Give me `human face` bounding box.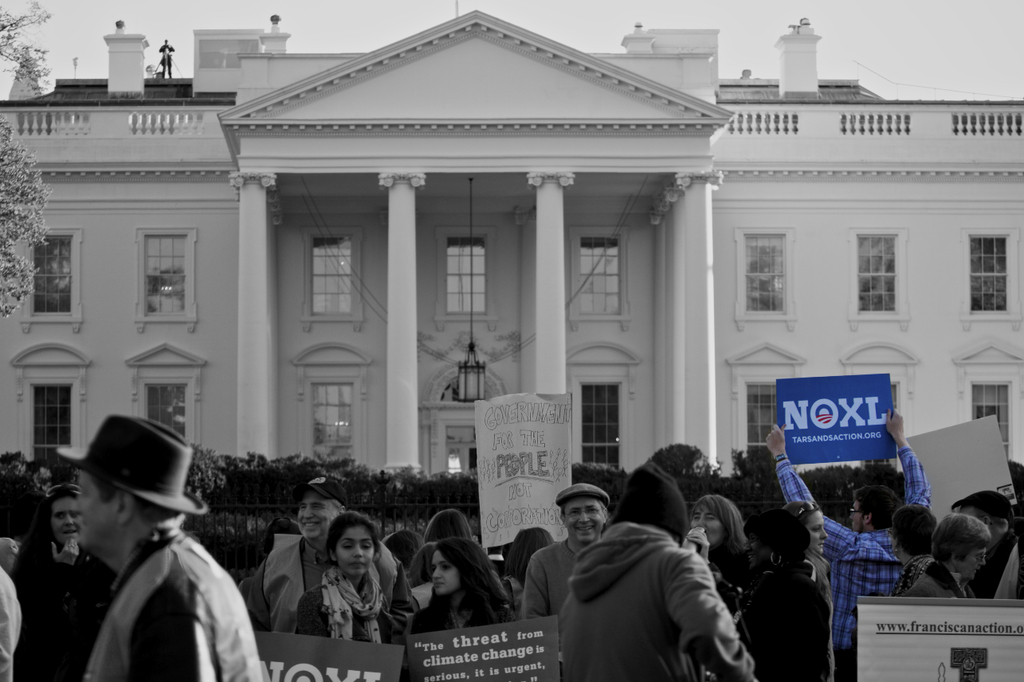
(left=76, top=472, right=116, bottom=544).
